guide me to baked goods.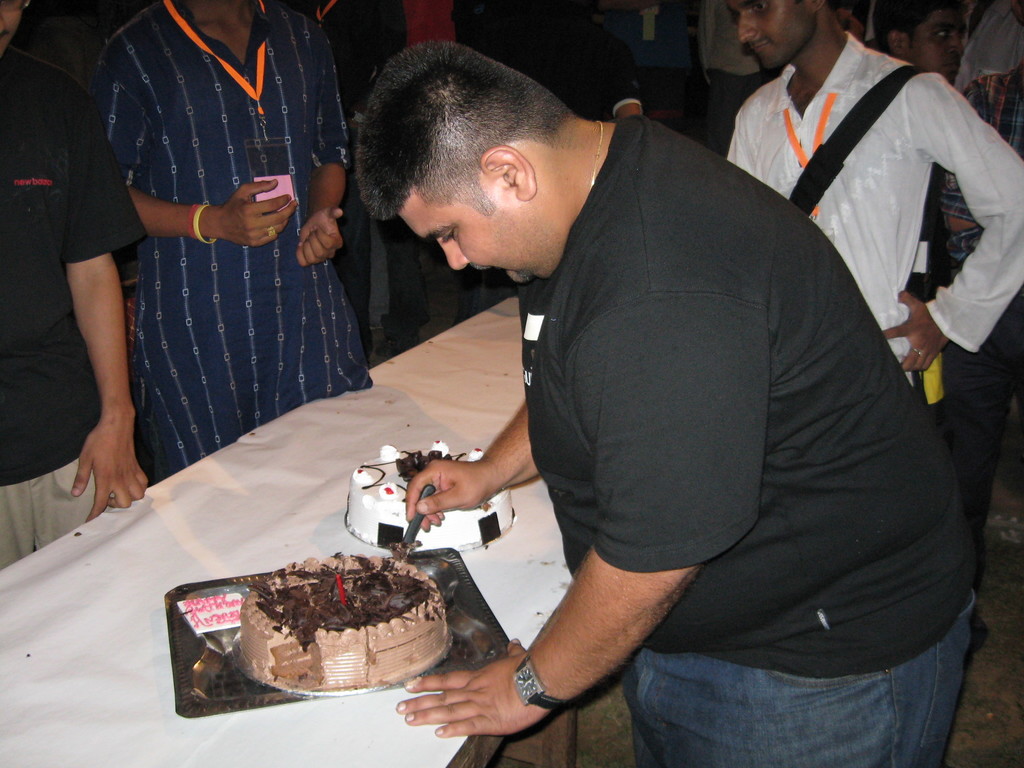
Guidance: crop(342, 444, 517, 549).
